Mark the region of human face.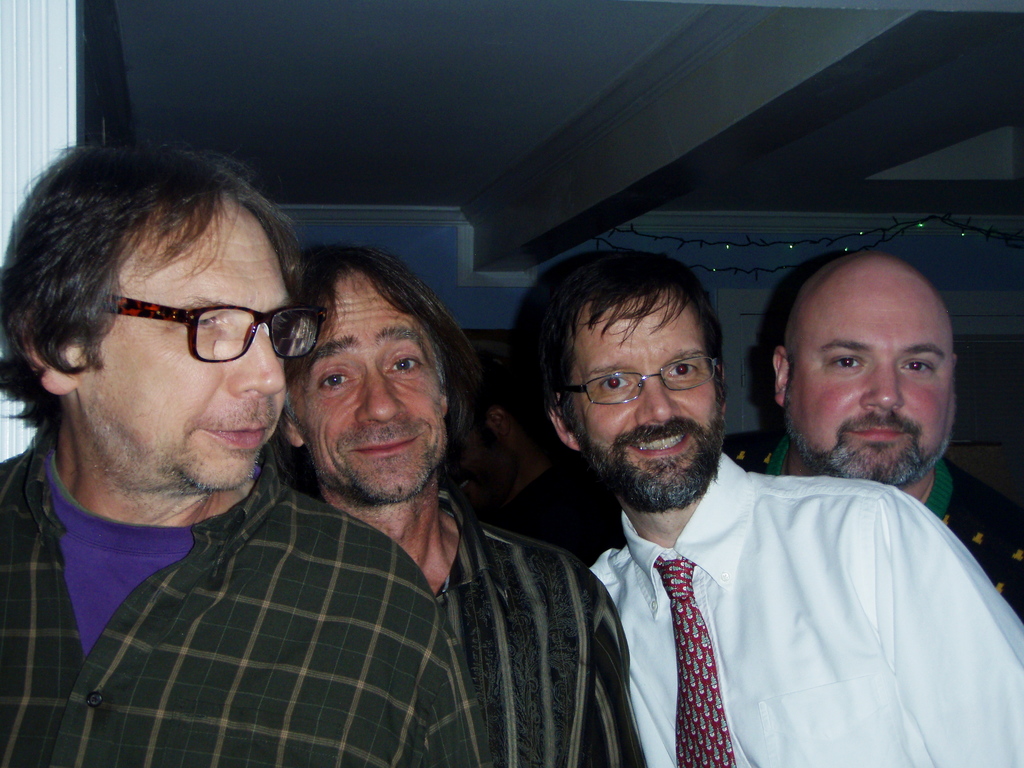
Region: <box>292,273,445,499</box>.
